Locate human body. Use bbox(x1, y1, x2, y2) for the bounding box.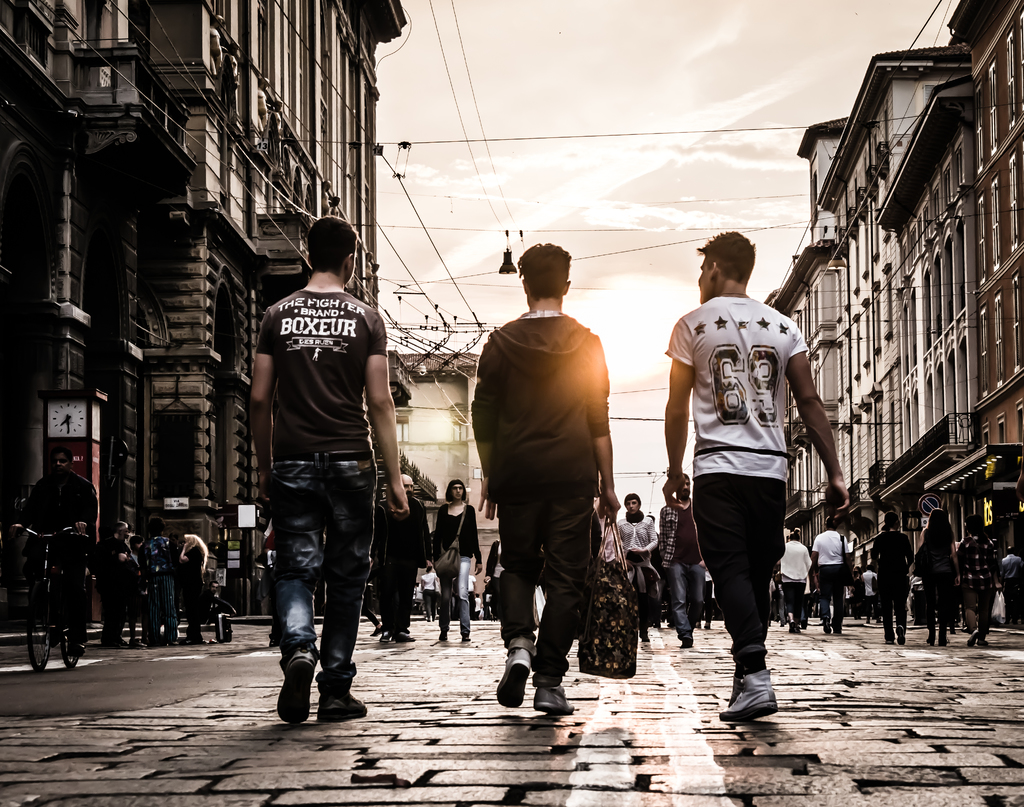
bbox(664, 298, 854, 726).
